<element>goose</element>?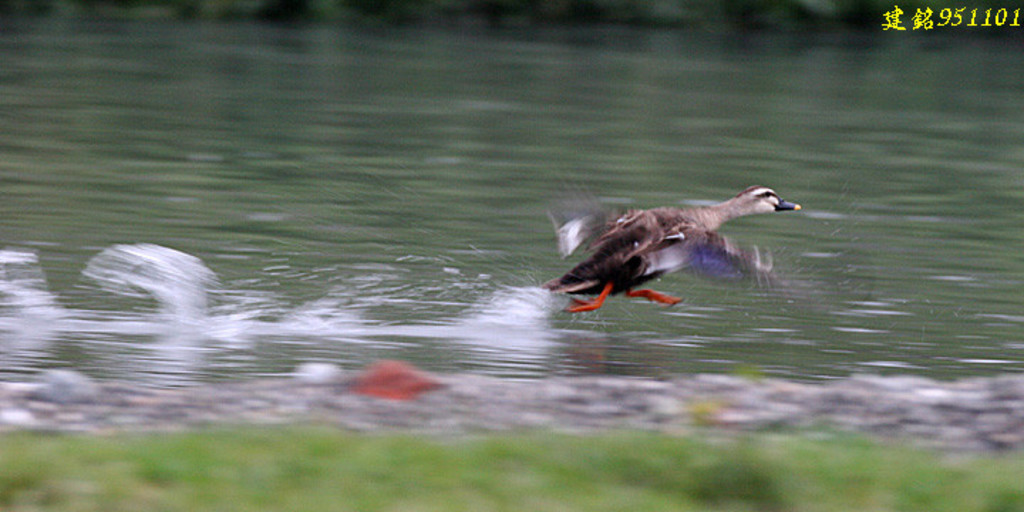
bbox=(546, 175, 809, 302)
